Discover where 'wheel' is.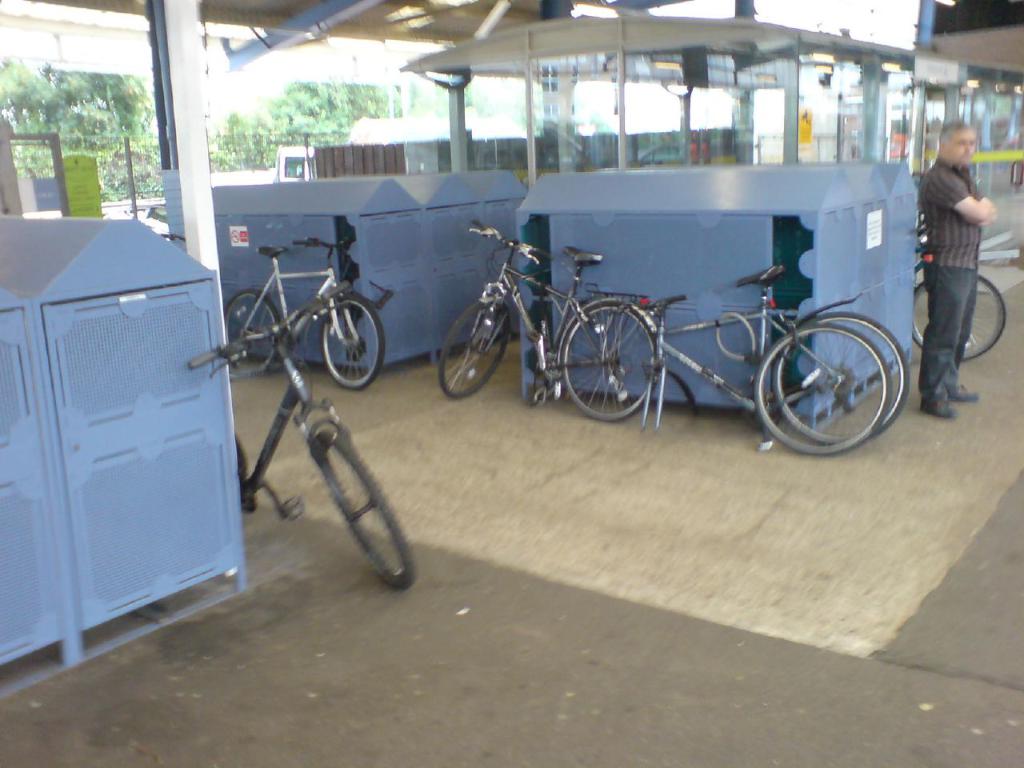
Discovered at [left=437, top=299, right=513, bottom=399].
